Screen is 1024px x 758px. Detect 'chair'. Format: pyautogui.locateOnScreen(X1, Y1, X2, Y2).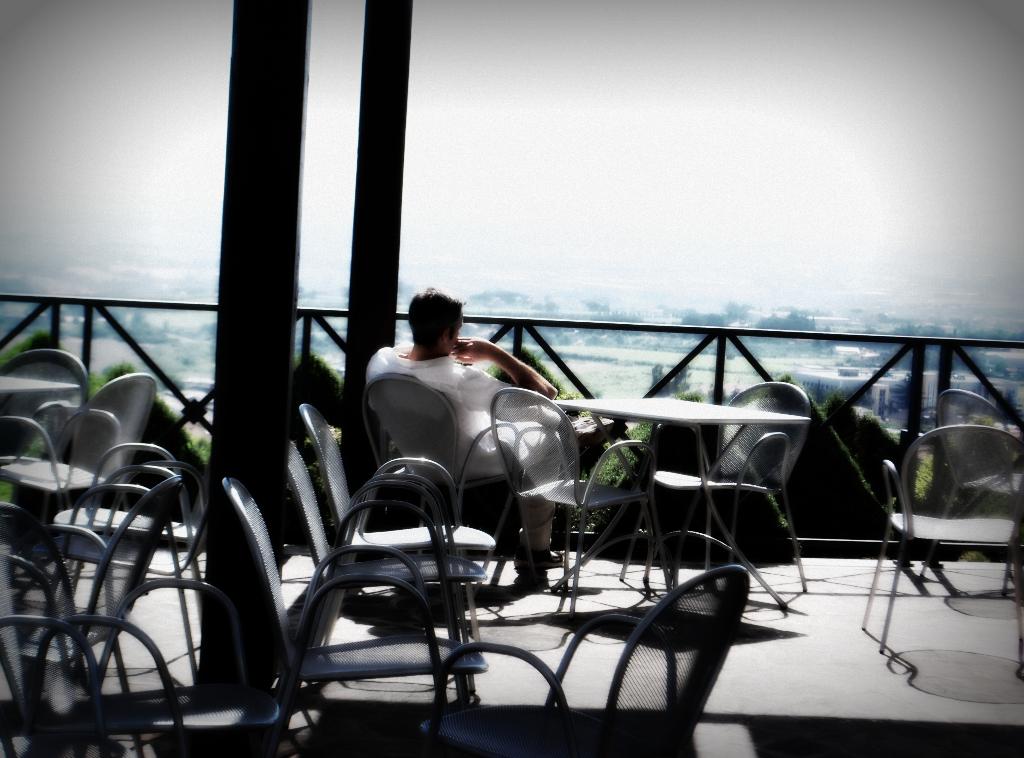
pyautogui.locateOnScreen(872, 423, 1023, 623).
